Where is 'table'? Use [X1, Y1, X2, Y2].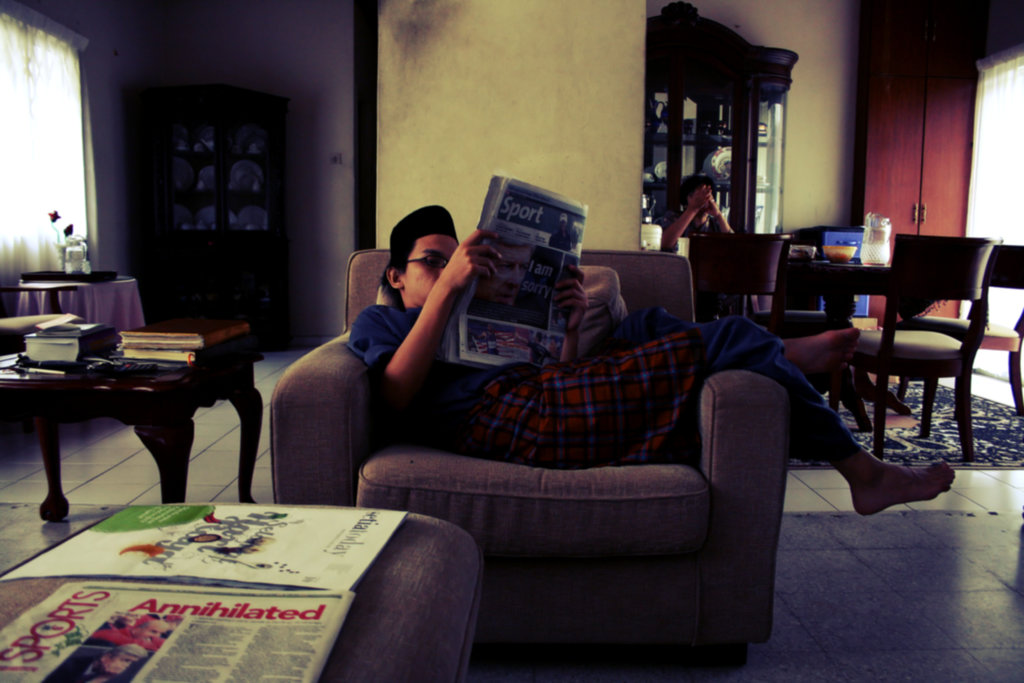
[0, 506, 483, 682].
